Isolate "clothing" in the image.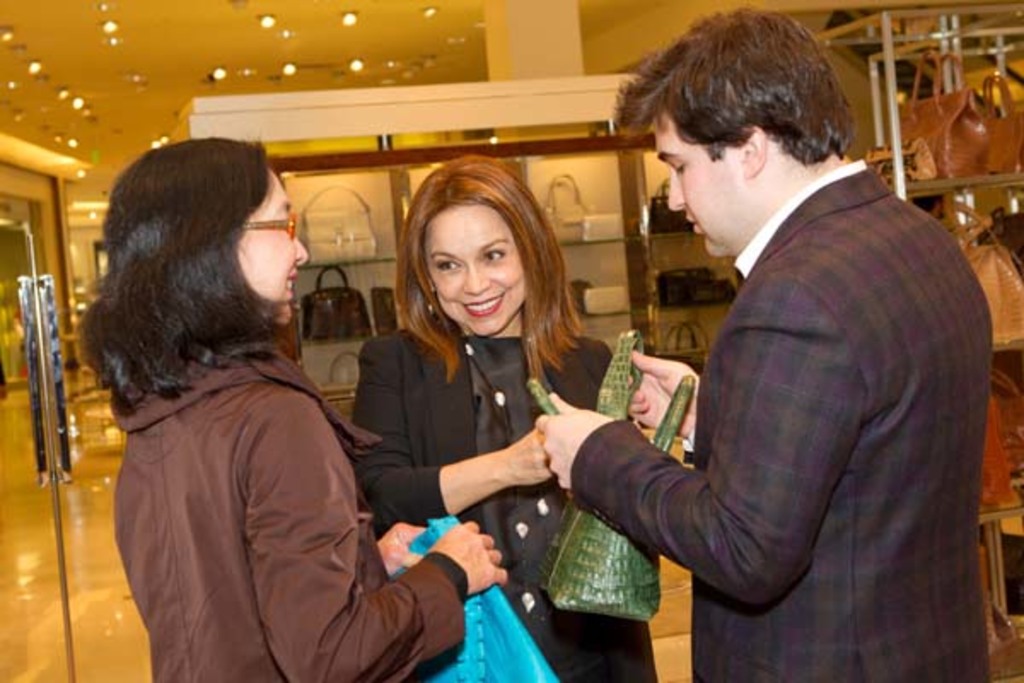
Isolated region: [x1=591, y1=89, x2=997, y2=681].
